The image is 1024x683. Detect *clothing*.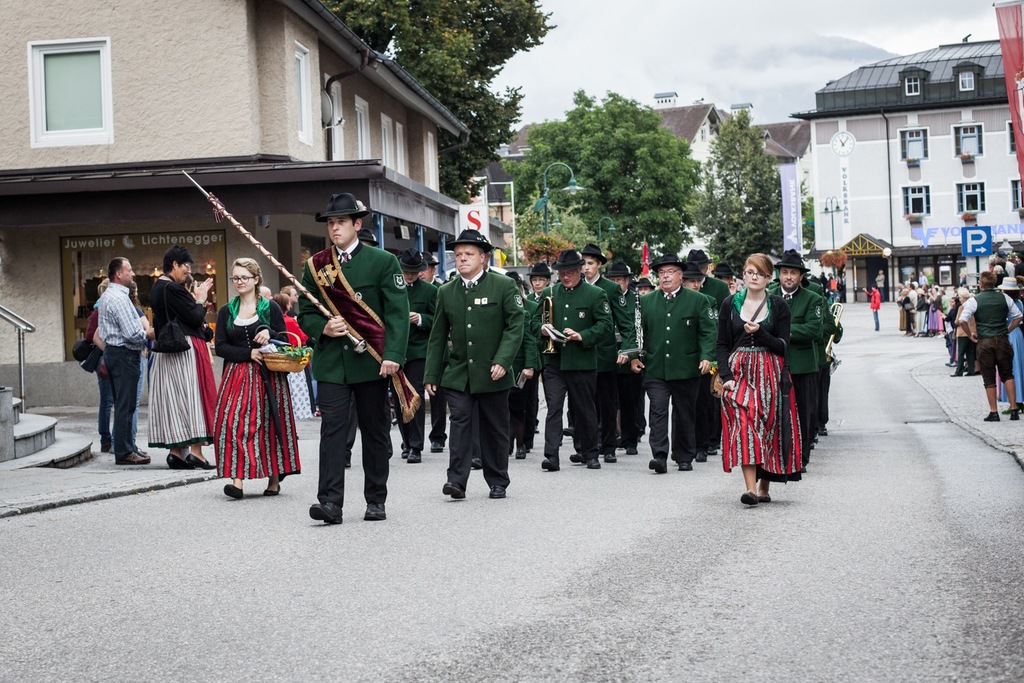
Detection: {"x1": 821, "y1": 277, "x2": 825, "y2": 287}.
